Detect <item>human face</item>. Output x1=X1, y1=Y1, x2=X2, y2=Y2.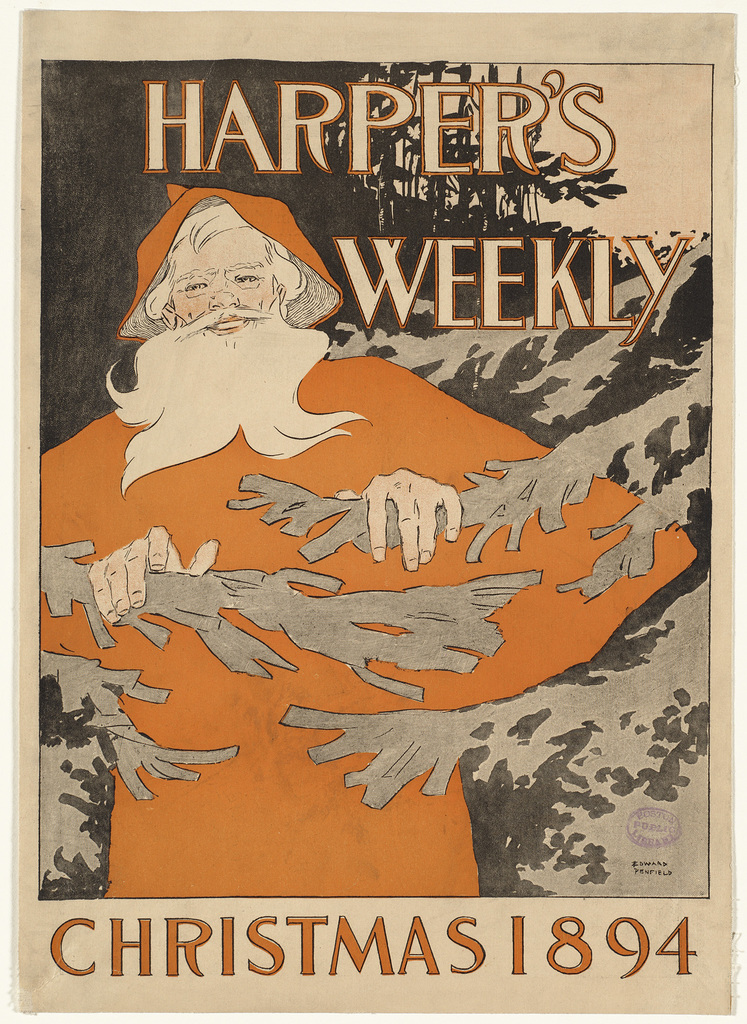
x1=170, y1=231, x2=278, y2=355.
